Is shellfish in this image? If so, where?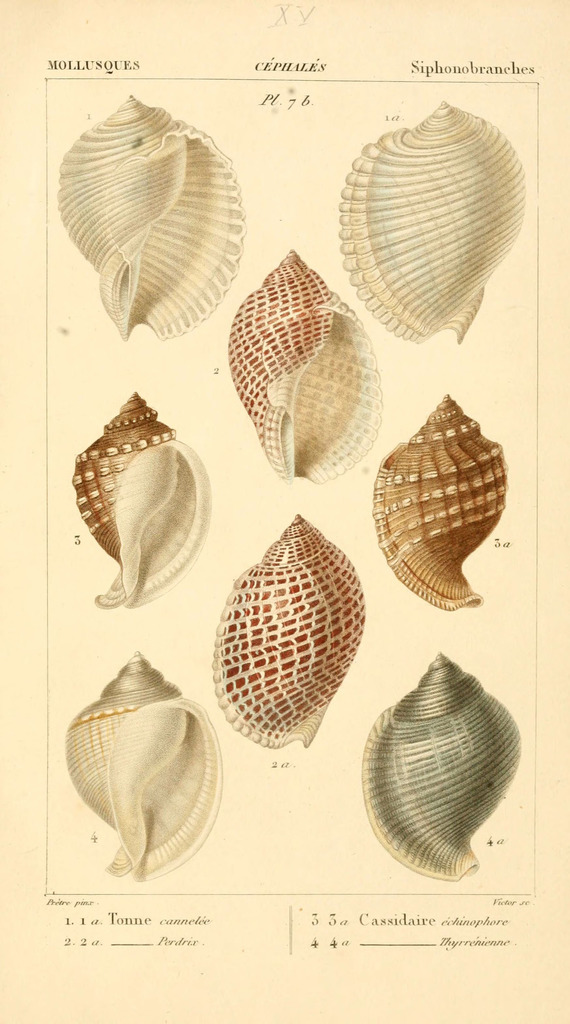
Yes, at [353, 647, 512, 884].
